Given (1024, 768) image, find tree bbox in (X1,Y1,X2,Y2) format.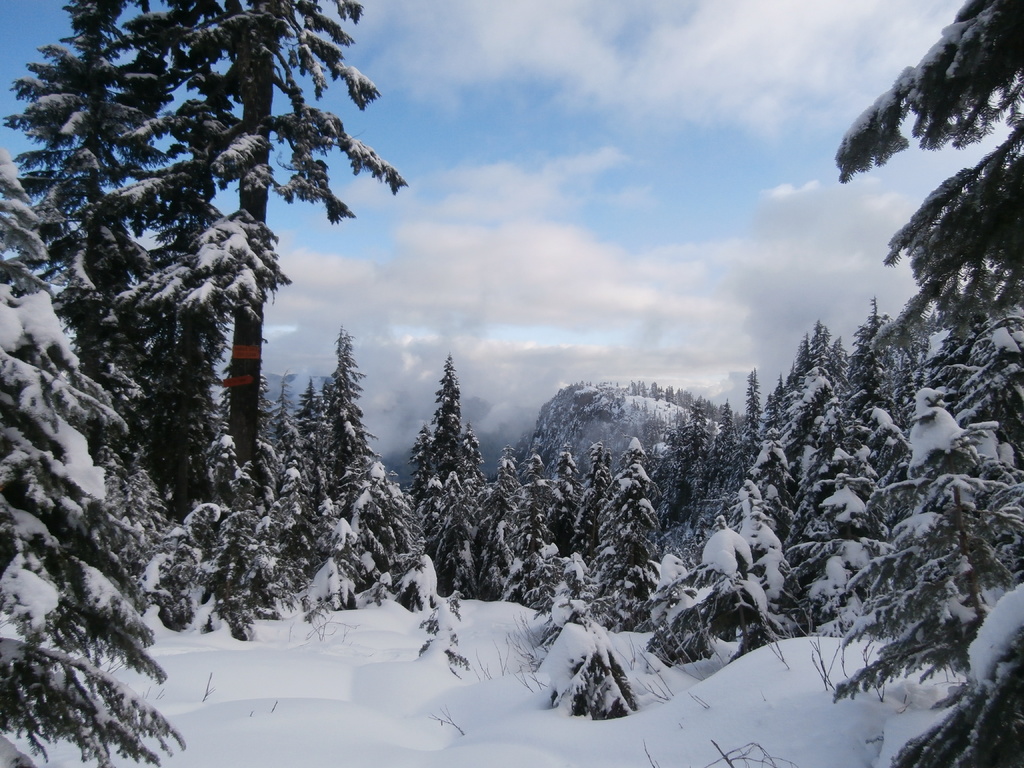
(0,148,188,767).
